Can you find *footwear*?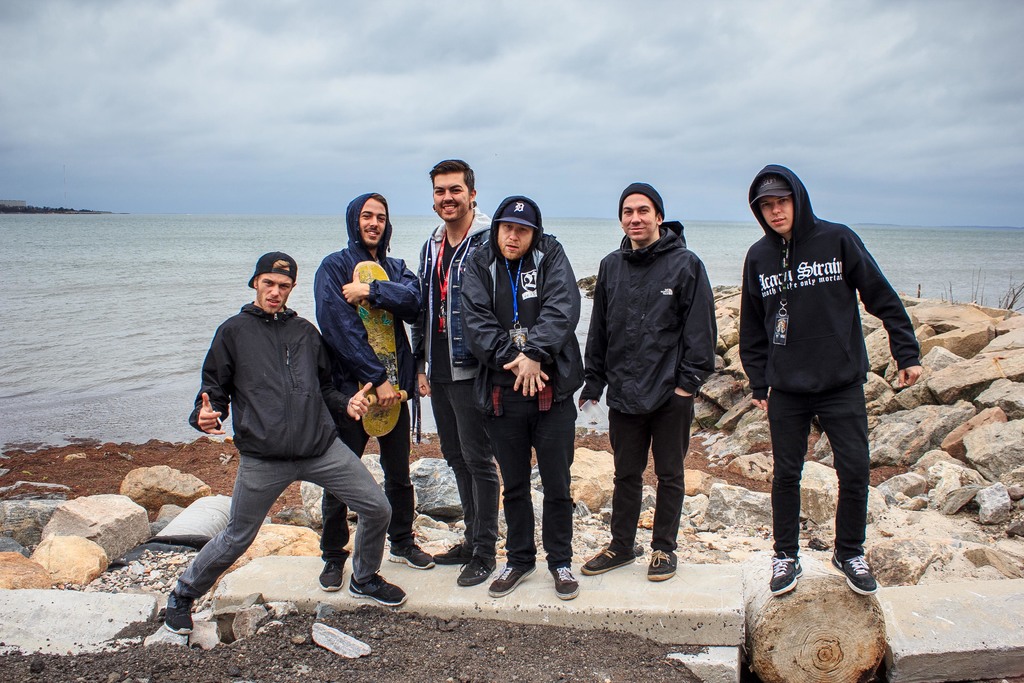
Yes, bounding box: bbox=(769, 554, 801, 595).
